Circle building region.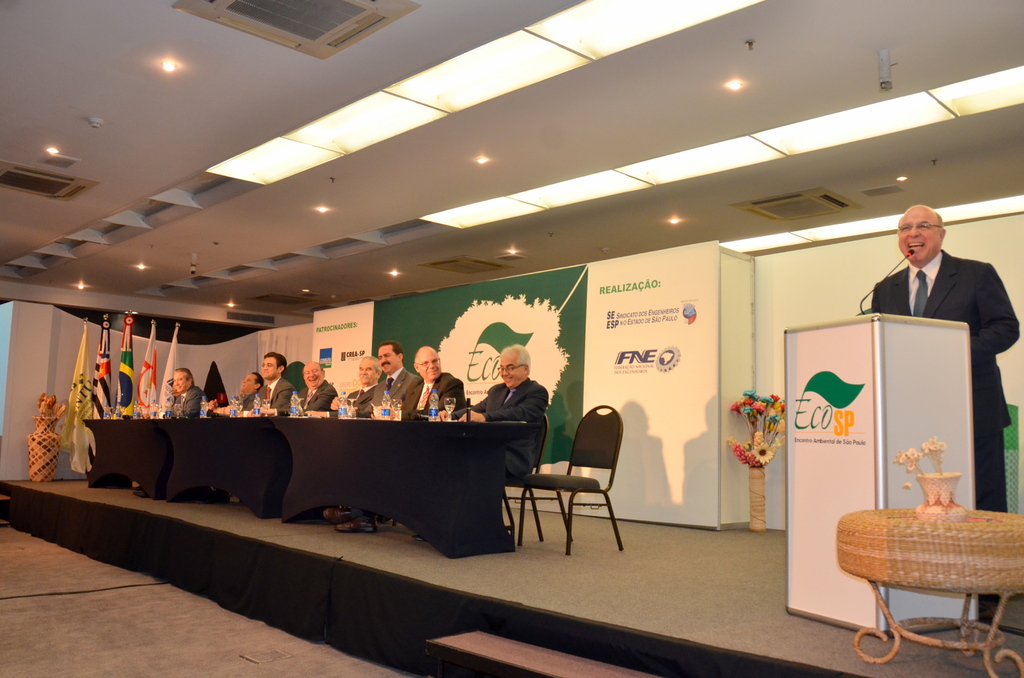
Region: [0,0,1023,677].
